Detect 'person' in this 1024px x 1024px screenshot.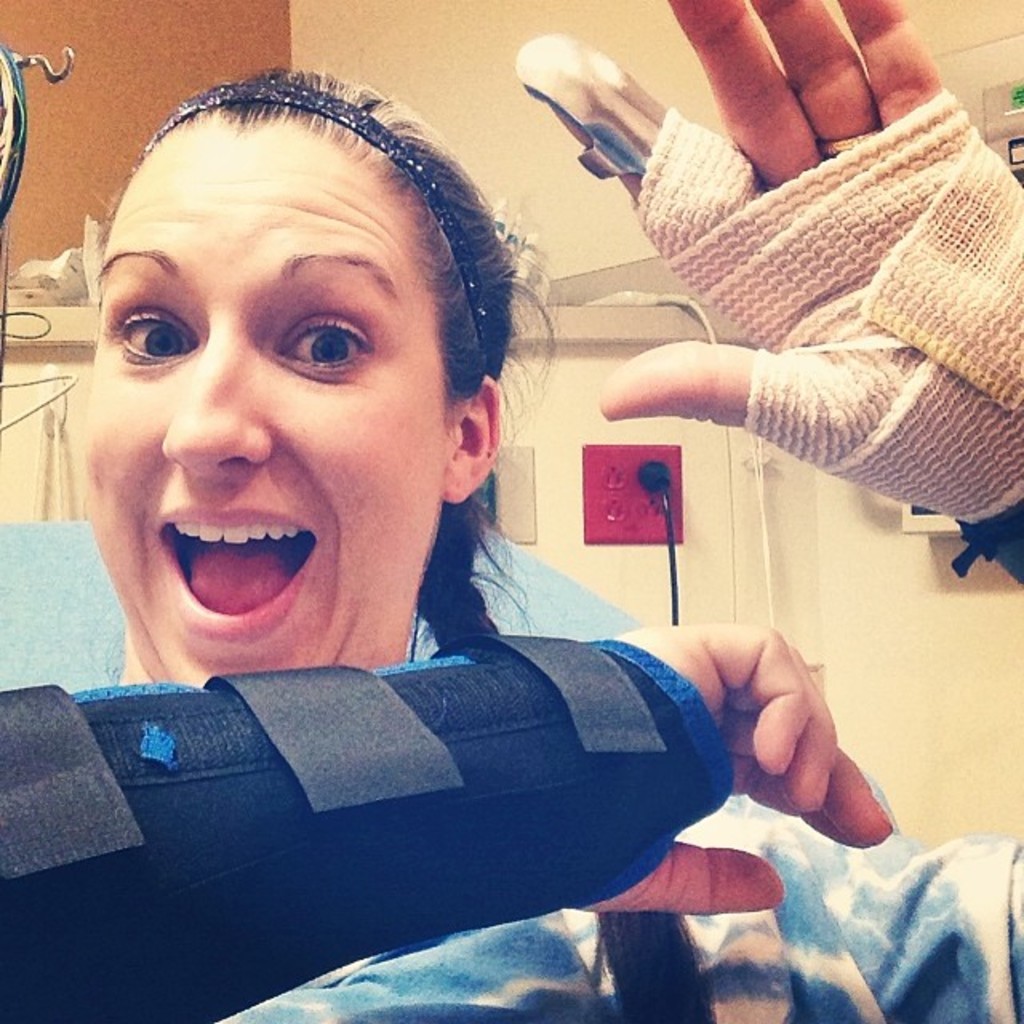
Detection: l=0, t=0, r=1022, b=1022.
